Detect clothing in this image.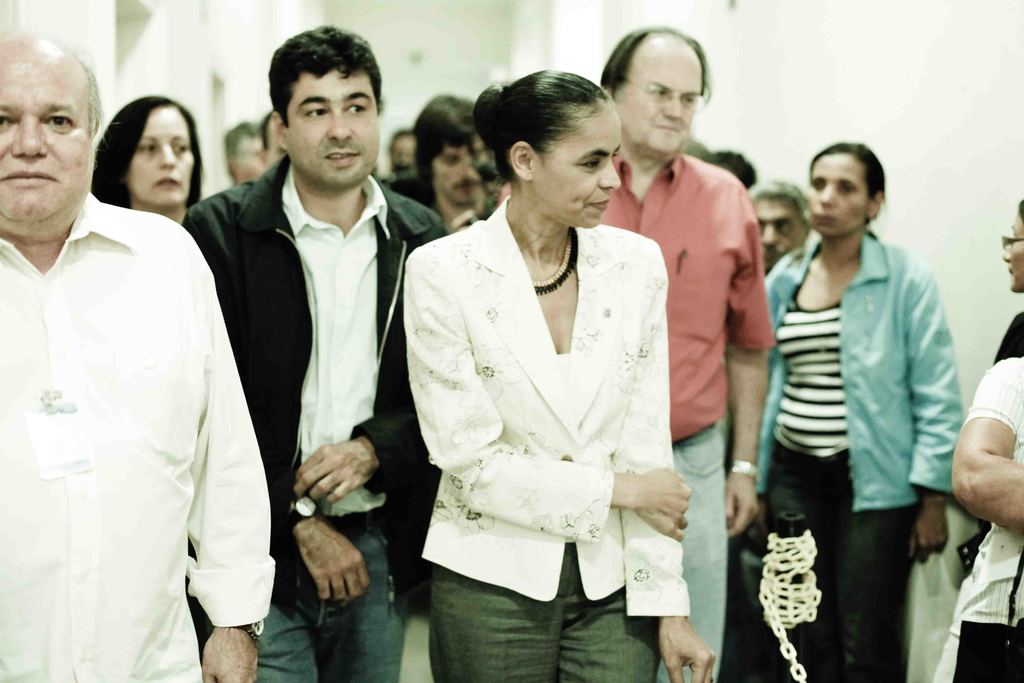
Detection: <box>9,202,280,680</box>.
